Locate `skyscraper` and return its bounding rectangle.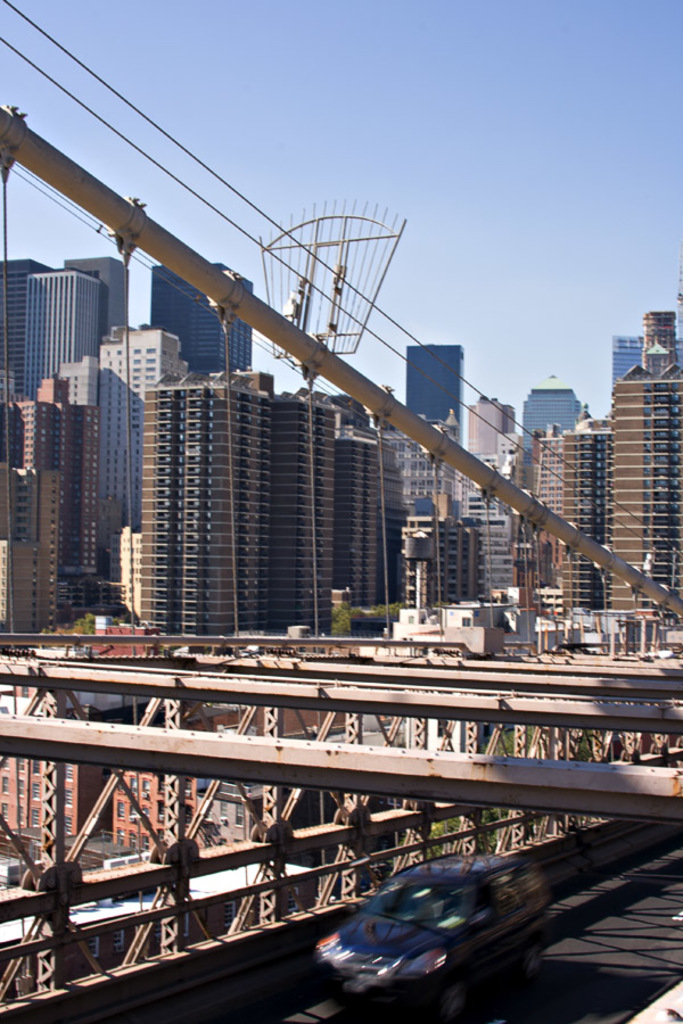
box(13, 375, 101, 593).
